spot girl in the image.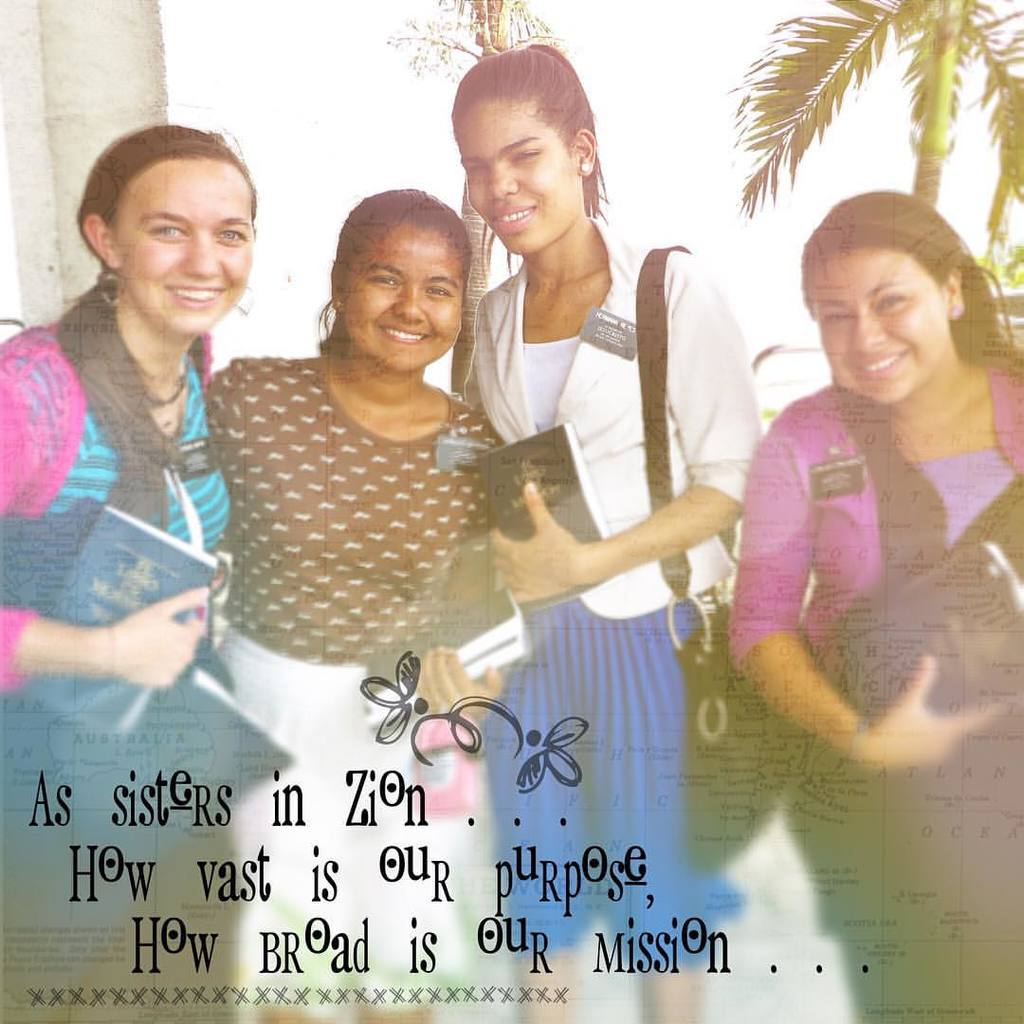
girl found at [x1=0, y1=128, x2=257, y2=1023].
